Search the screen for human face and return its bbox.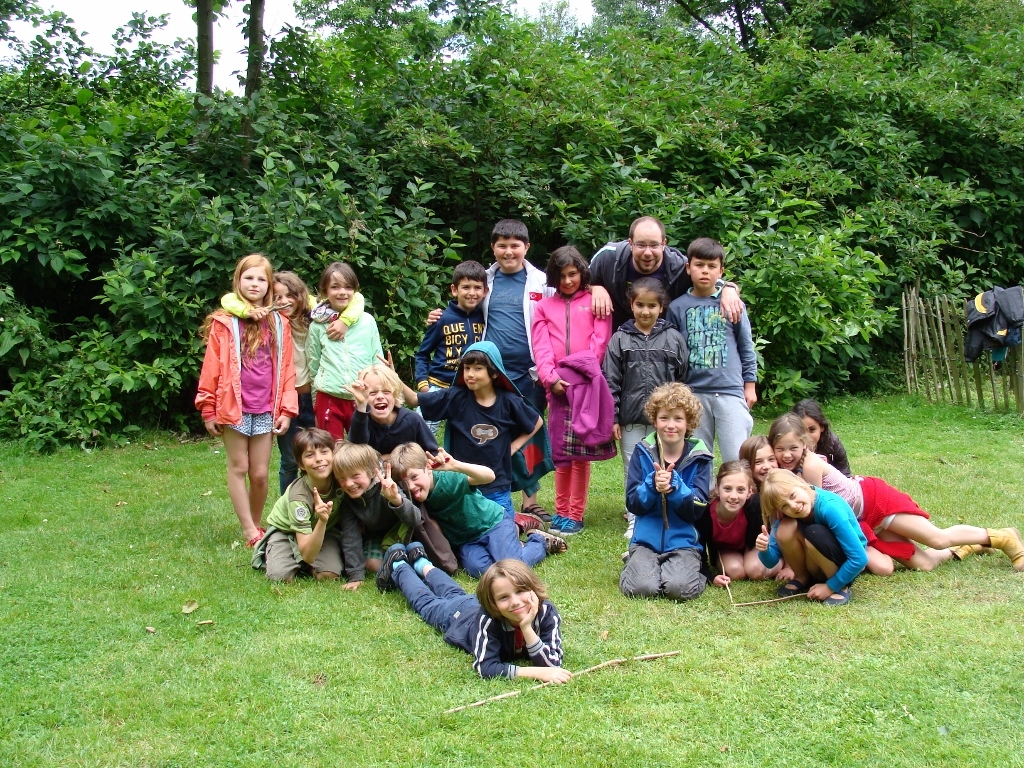
Found: crop(406, 470, 431, 501).
